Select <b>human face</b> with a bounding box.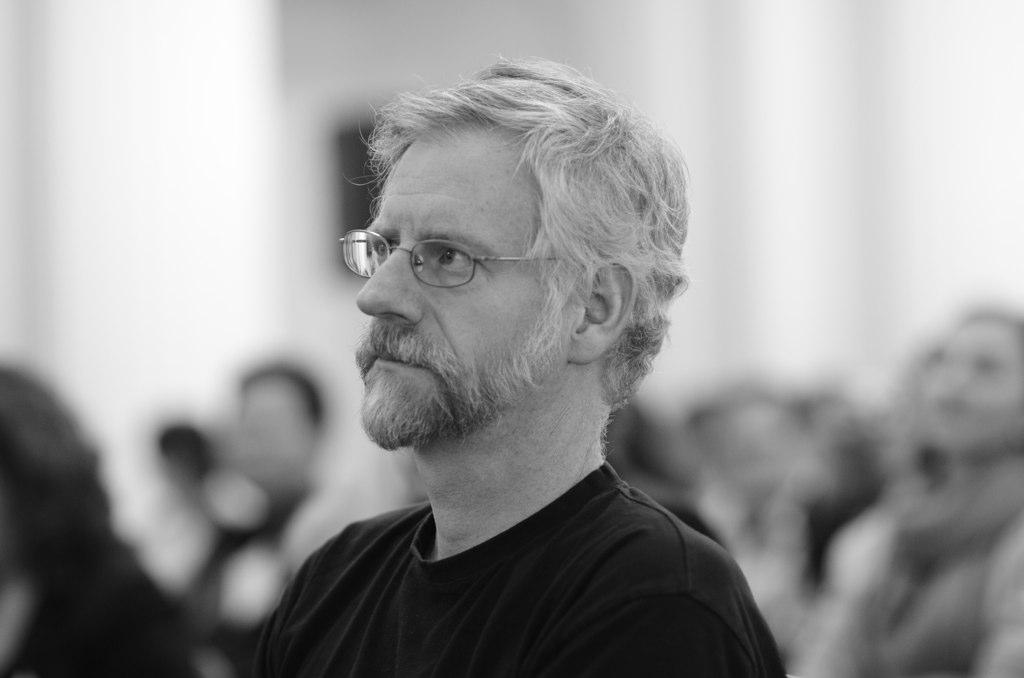
914,317,1023,459.
